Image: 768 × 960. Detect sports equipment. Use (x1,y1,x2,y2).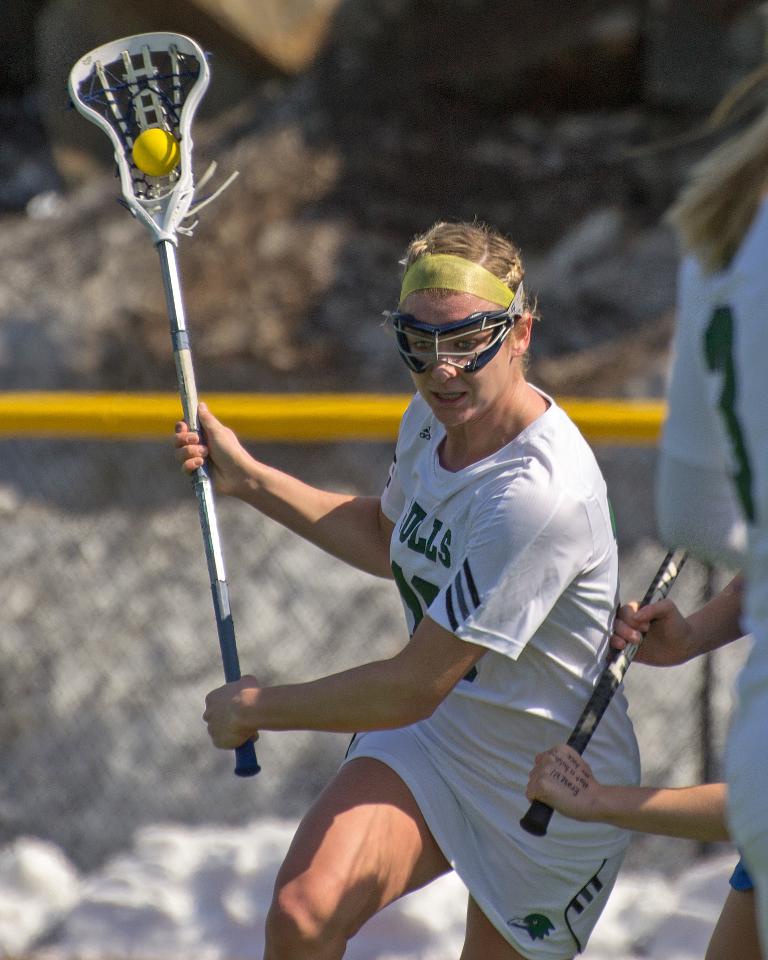
(174,364,259,778).
